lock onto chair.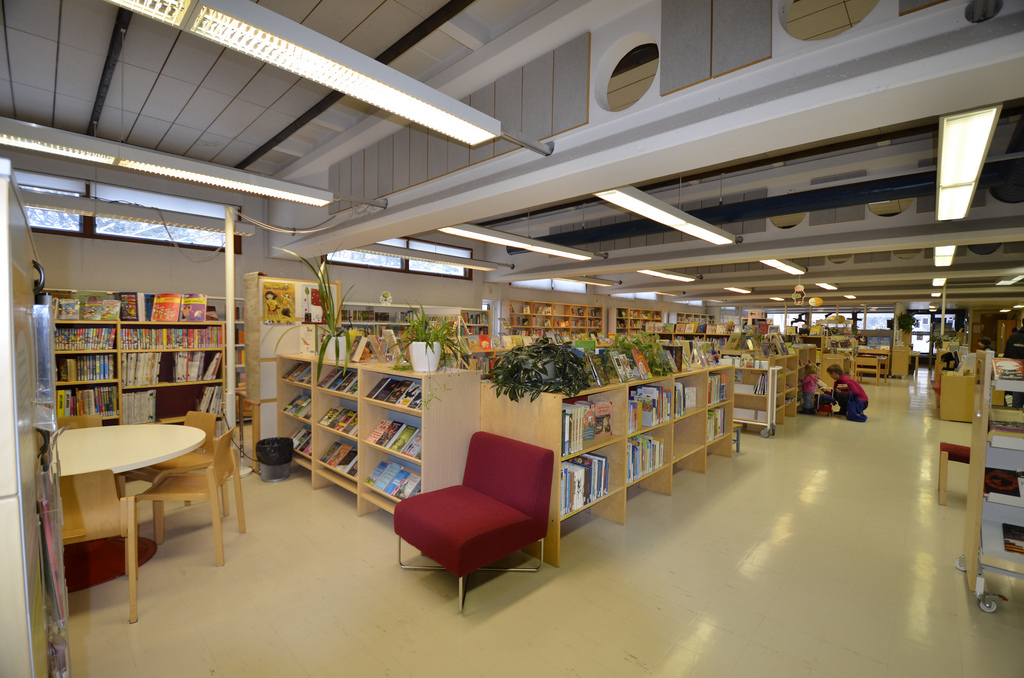
Locked: bbox(384, 422, 583, 613).
